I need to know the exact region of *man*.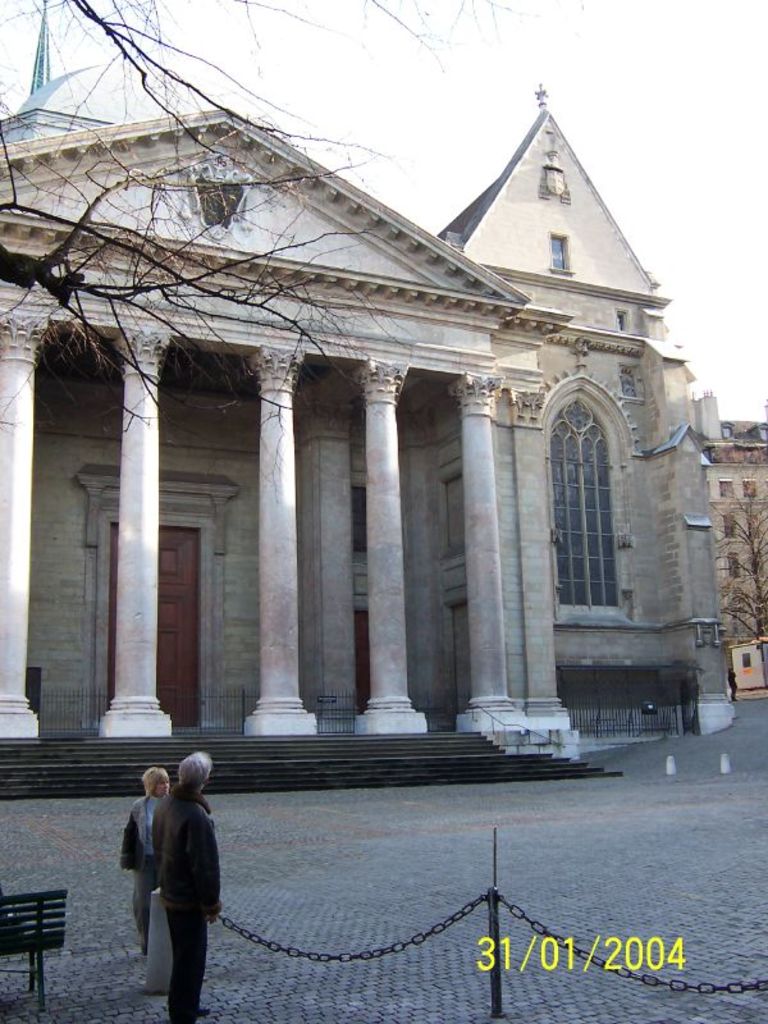
Region: bbox(127, 760, 229, 1002).
